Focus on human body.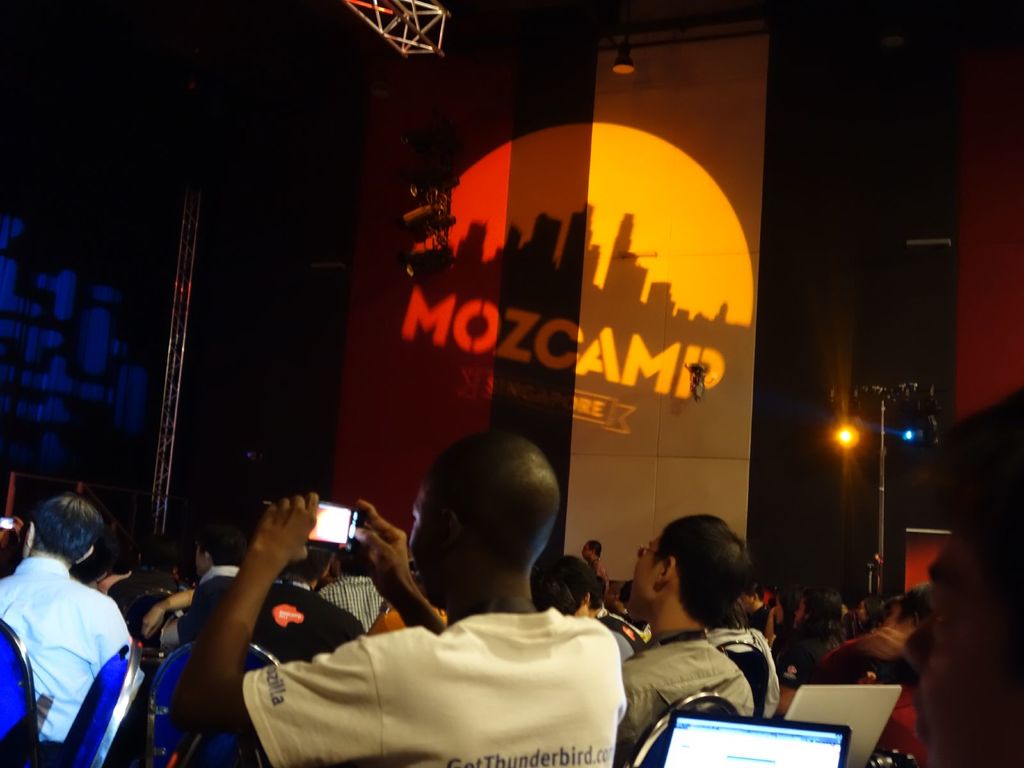
Focused at Rect(593, 554, 609, 593).
